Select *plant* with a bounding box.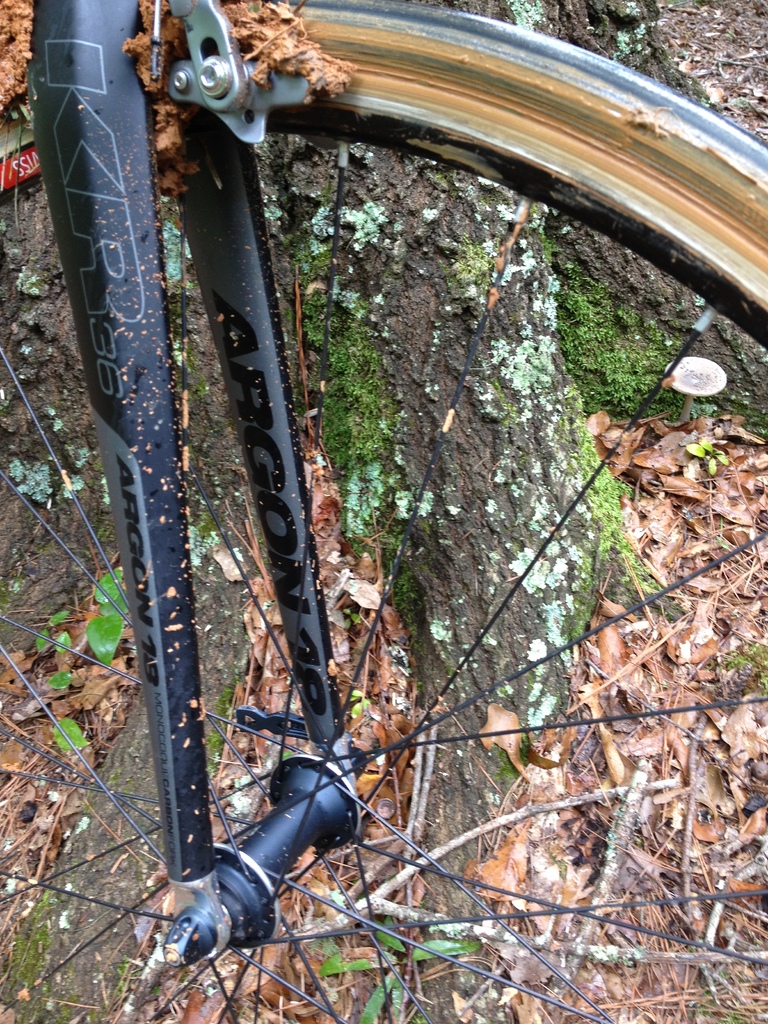
(x1=717, y1=639, x2=767, y2=681).
